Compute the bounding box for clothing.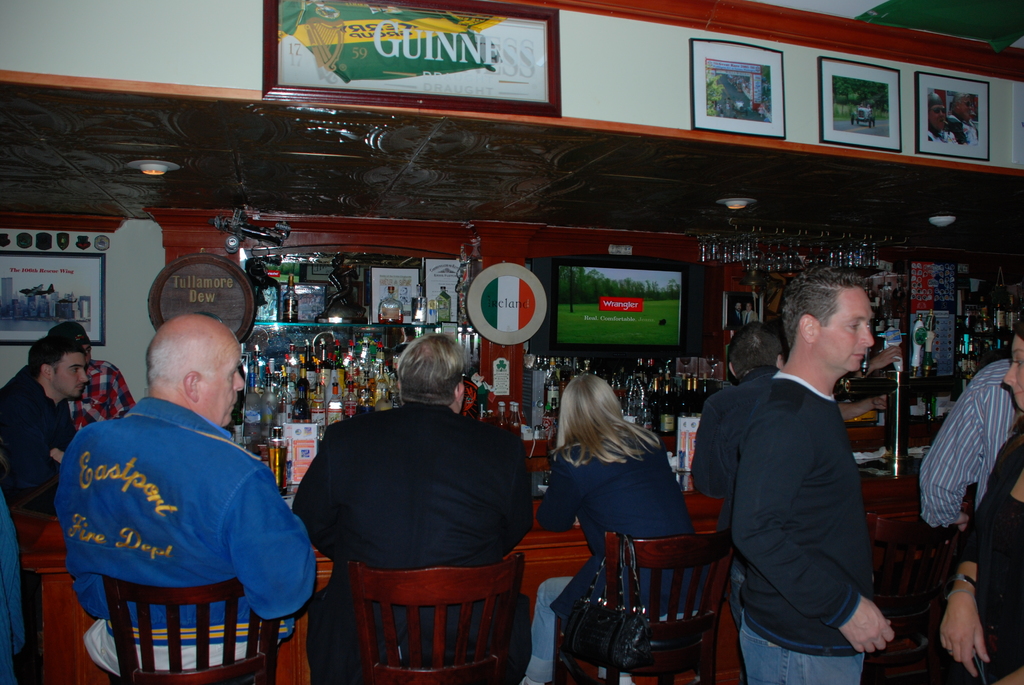
region(922, 356, 1018, 522).
